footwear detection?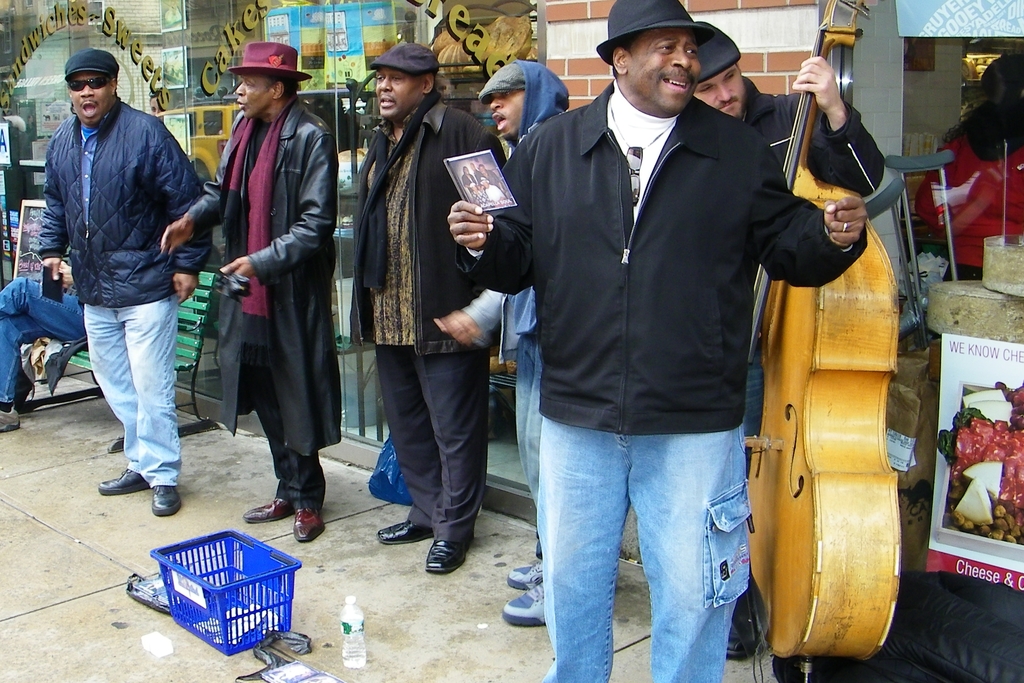
region(423, 536, 462, 567)
